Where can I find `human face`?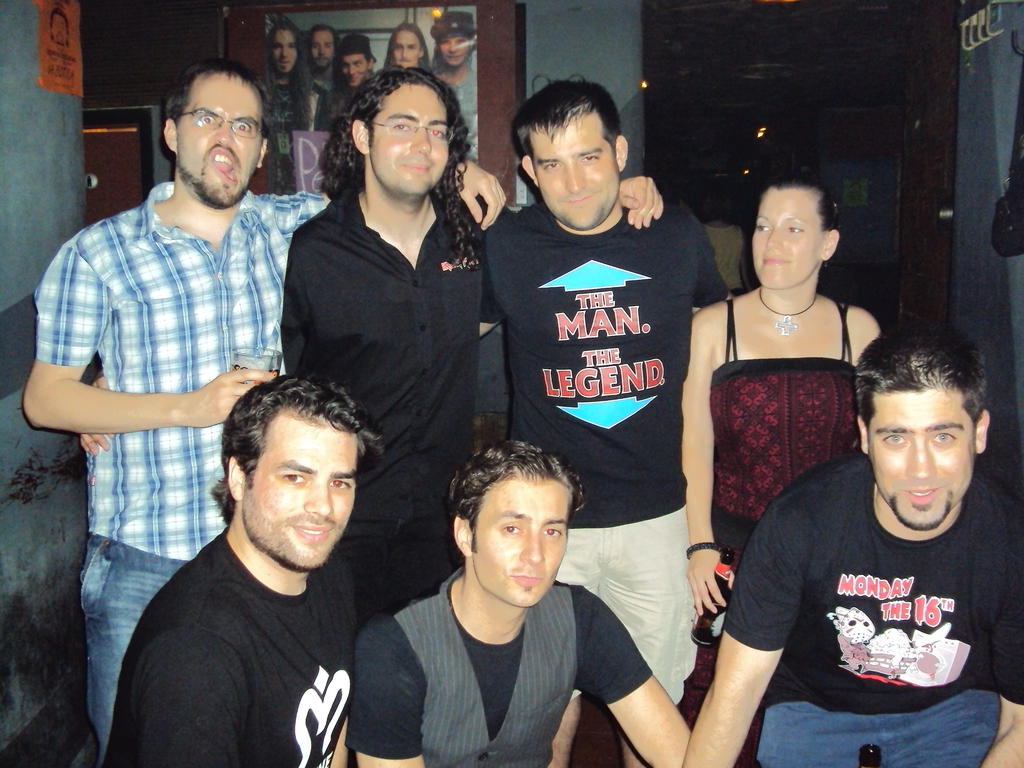
You can find it at left=474, top=476, right=565, bottom=606.
